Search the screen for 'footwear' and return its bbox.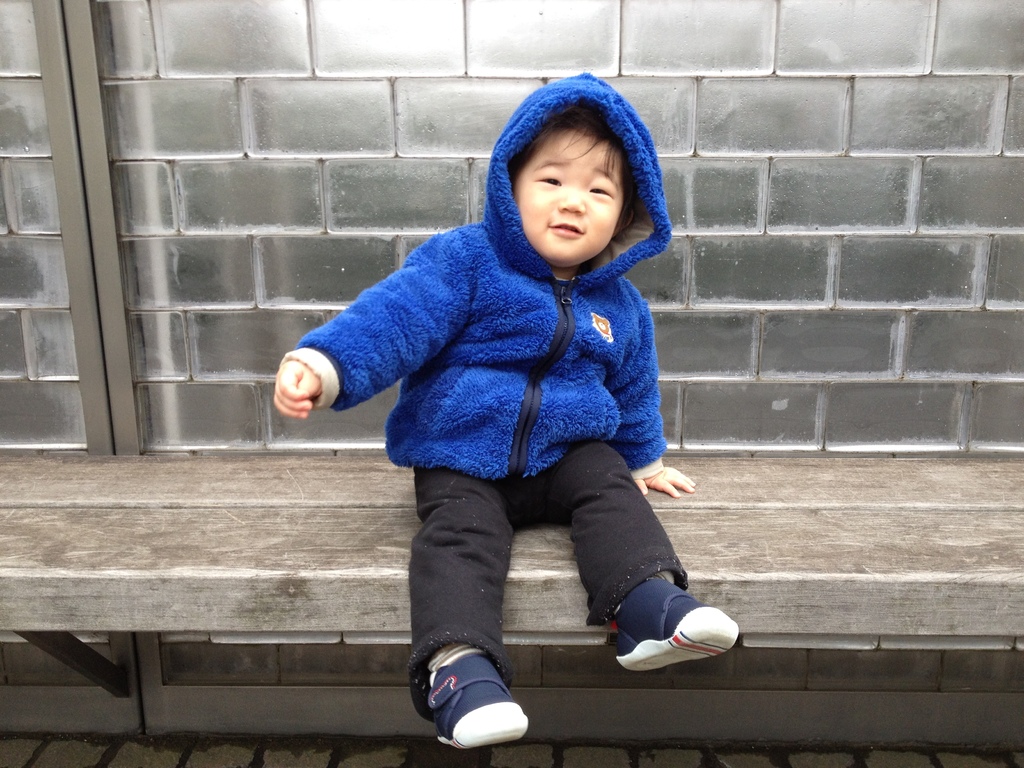
Found: box=[423, 641, 517, 755].
